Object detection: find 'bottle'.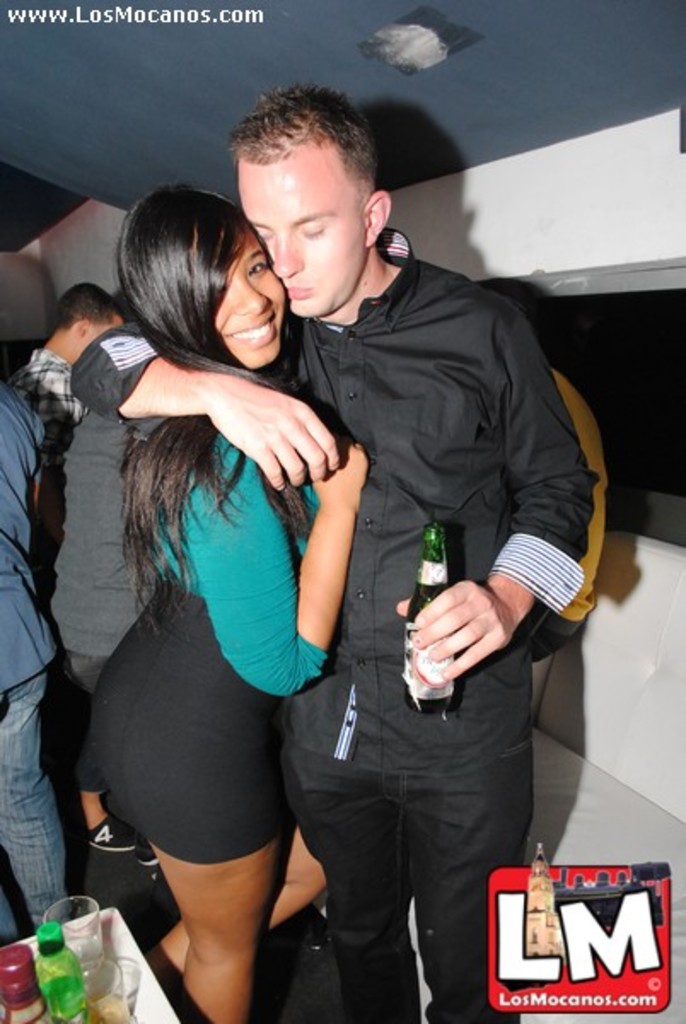
22/923/89/1022.
